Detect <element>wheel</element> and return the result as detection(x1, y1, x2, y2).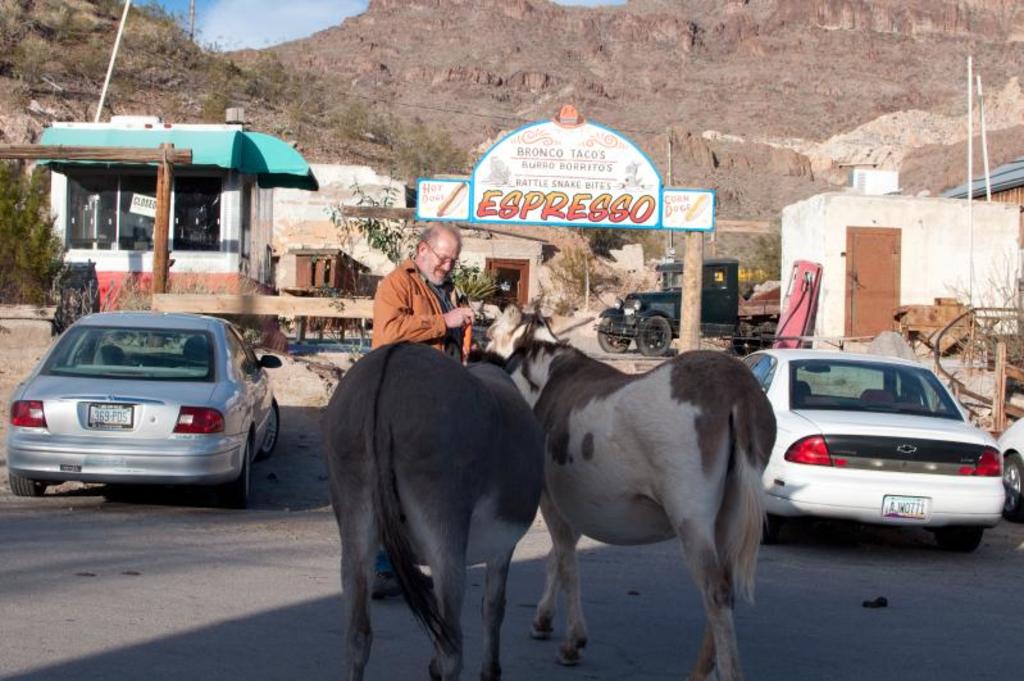
detection(8, 472, 46, 501).
